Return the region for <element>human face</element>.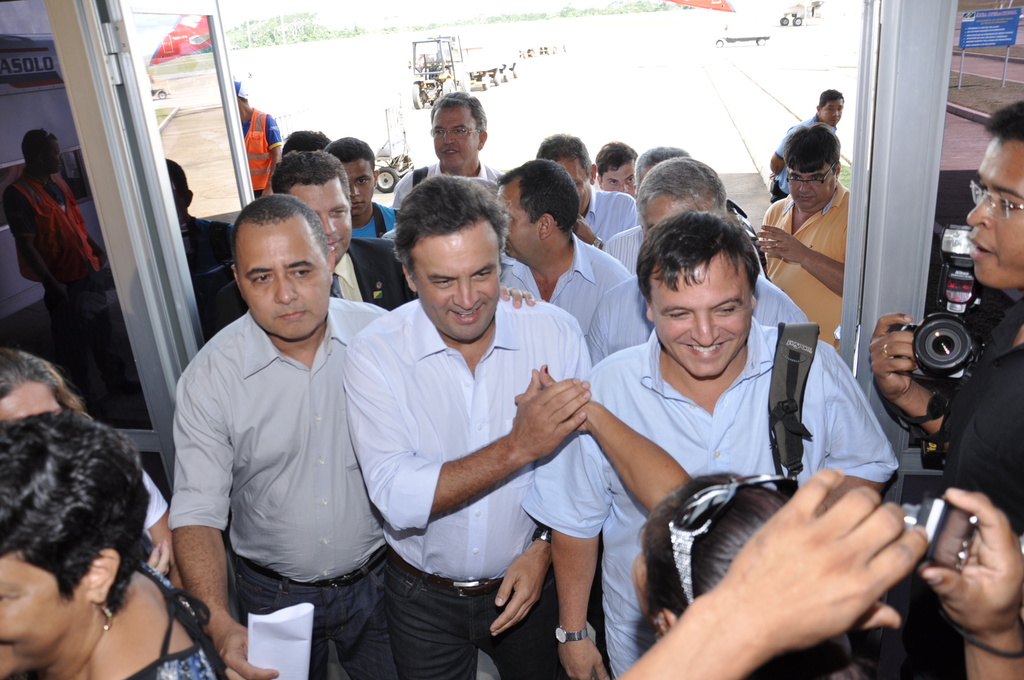
{"x1": 554, "y1": 153, "x2": 591, "y2": 218}.
